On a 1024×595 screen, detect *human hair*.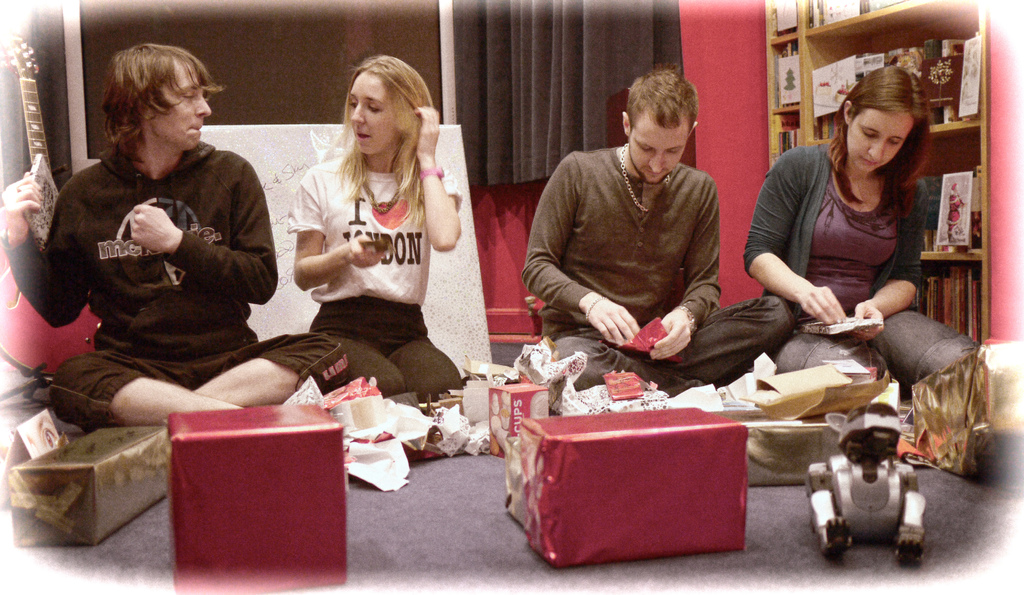
l=627, t=69, r=700, b=139.
